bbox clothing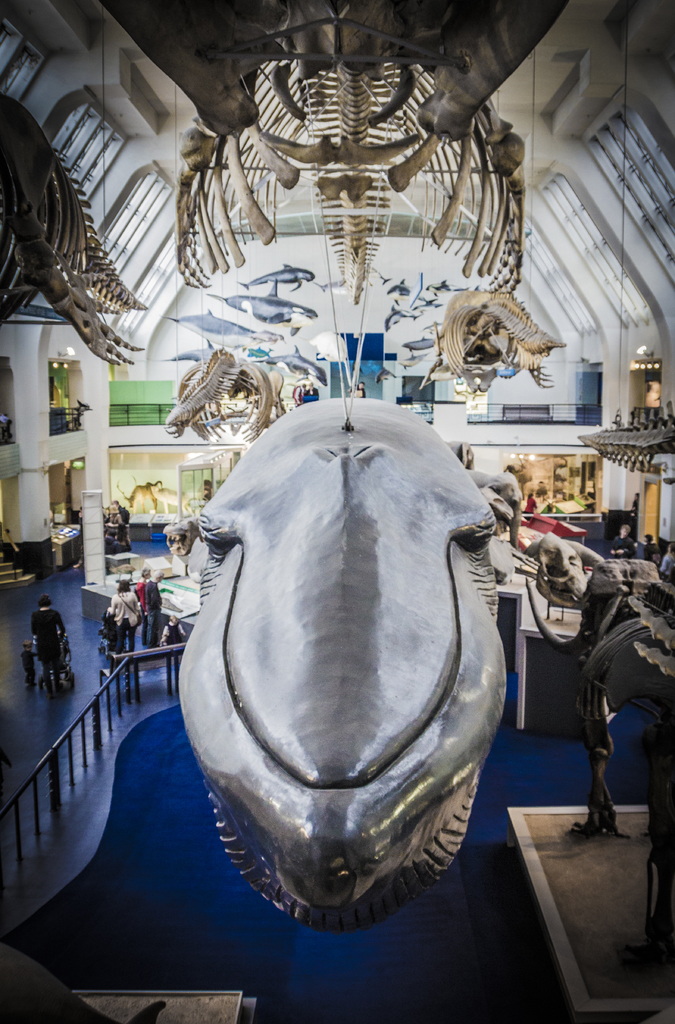
box=[136, 581, 152, 644]
